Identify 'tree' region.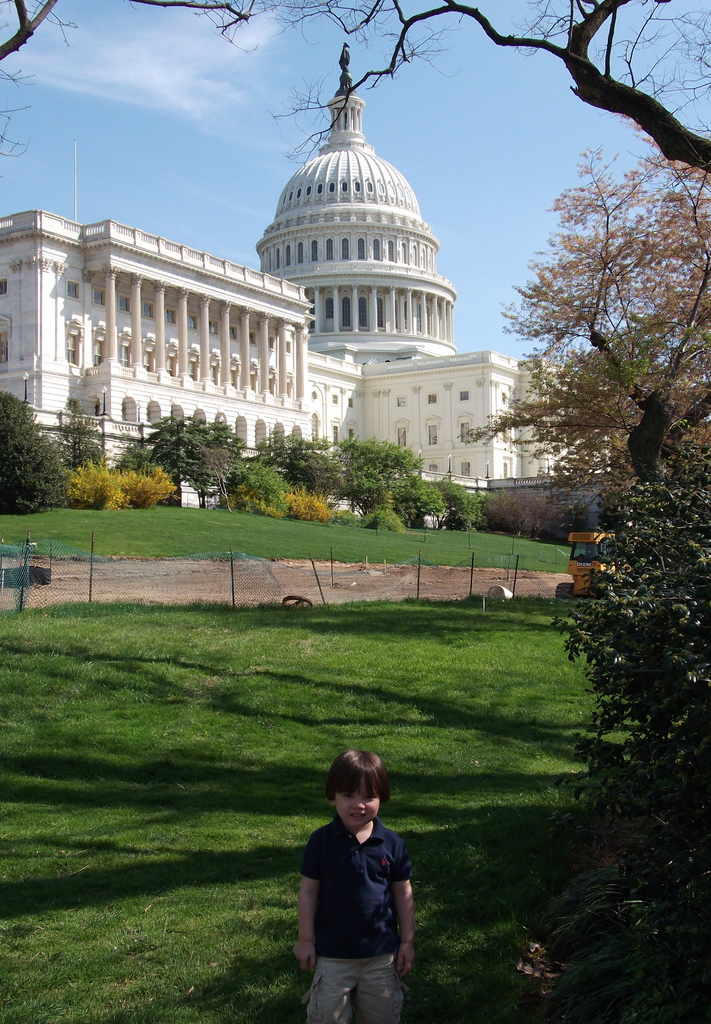
Region: bbox=(0, 0, 279, 164).
